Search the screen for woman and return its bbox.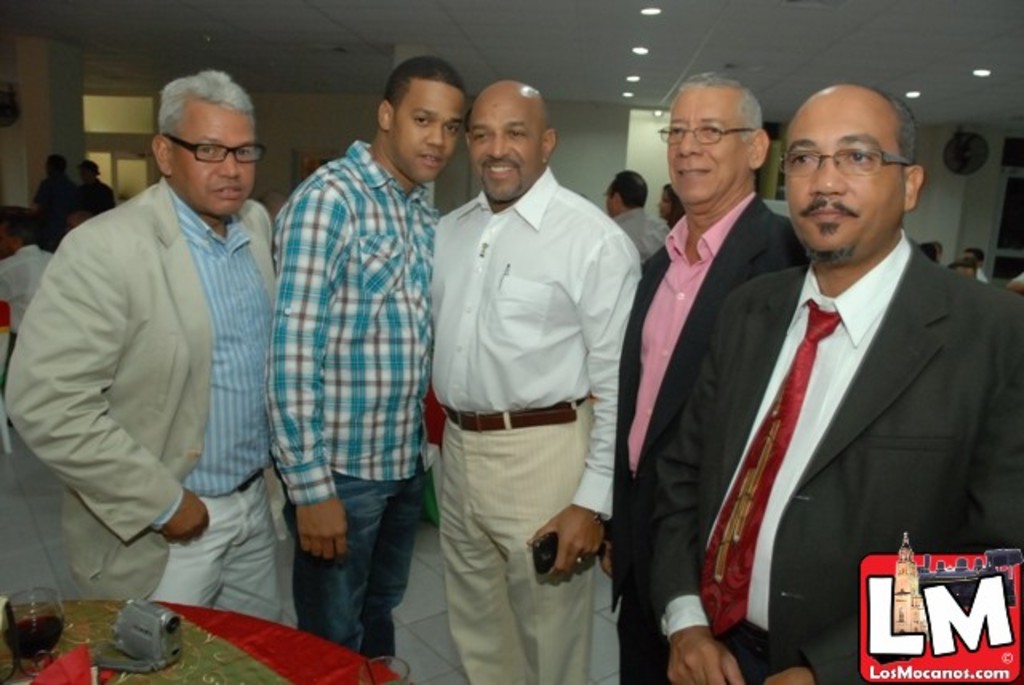
Found: 656, 184, 690, 234.
